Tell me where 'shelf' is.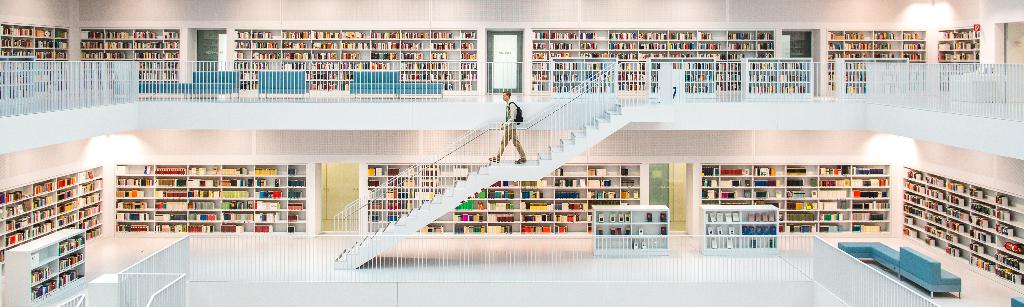
'shelf' is at 58:49:68:60.
